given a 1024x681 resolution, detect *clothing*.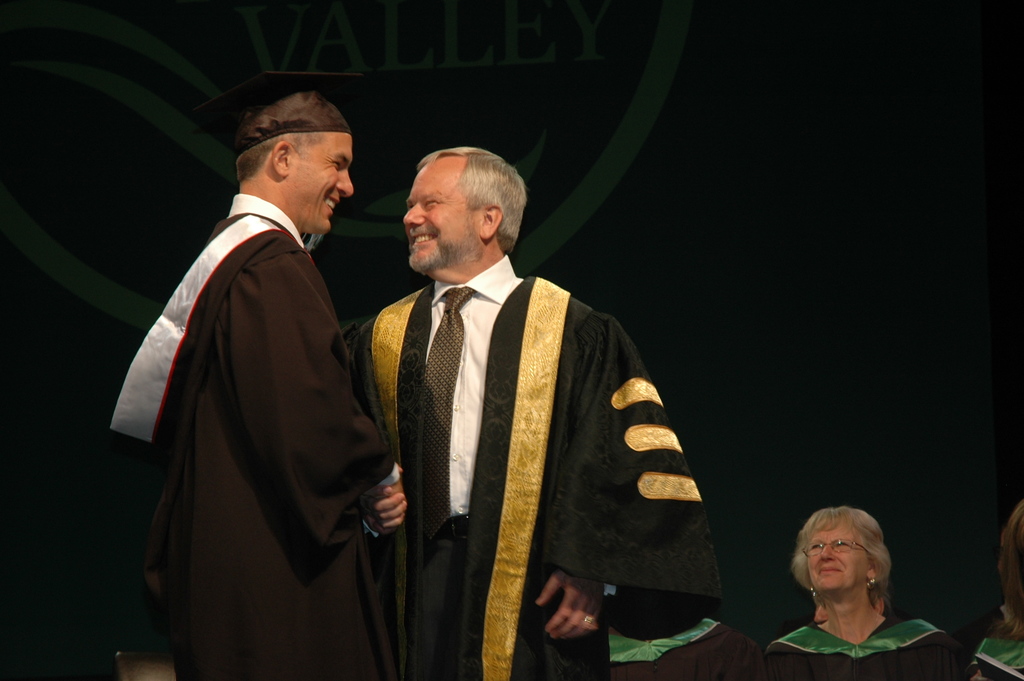
select_region(158, 209, 378, 680).
